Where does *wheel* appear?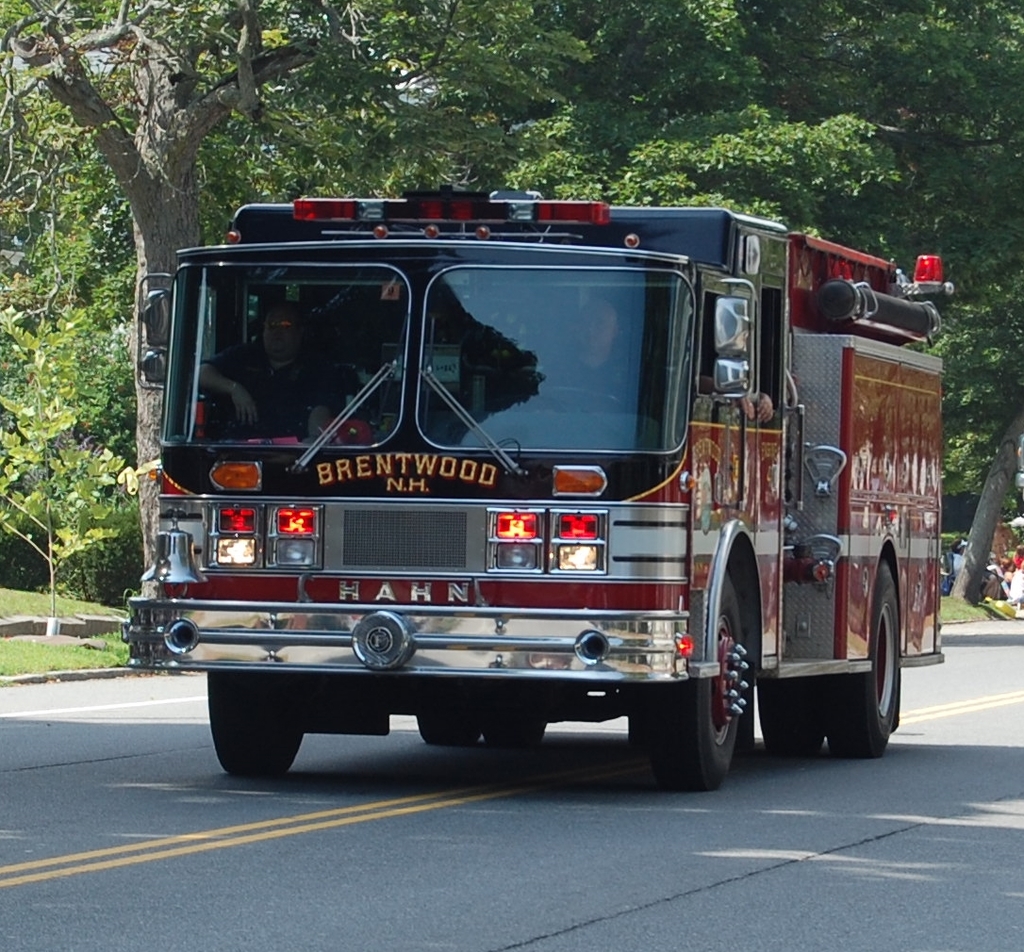
Appears at [755,680,827,759].
